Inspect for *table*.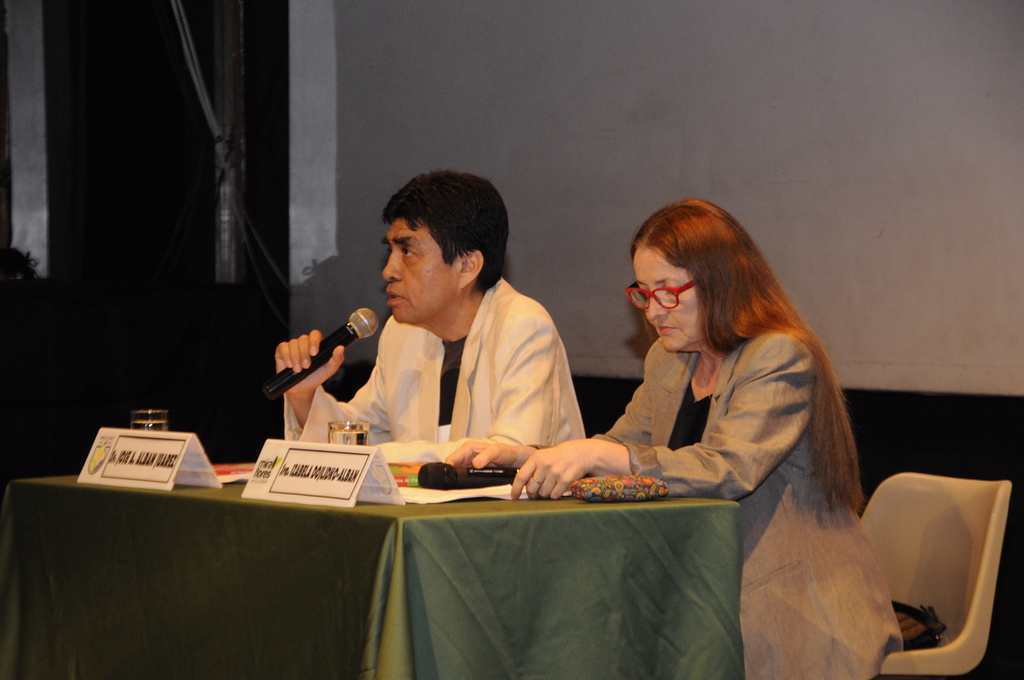
Inspection: pyautogui.locateOnScreen(170, 414, 804, 674).
